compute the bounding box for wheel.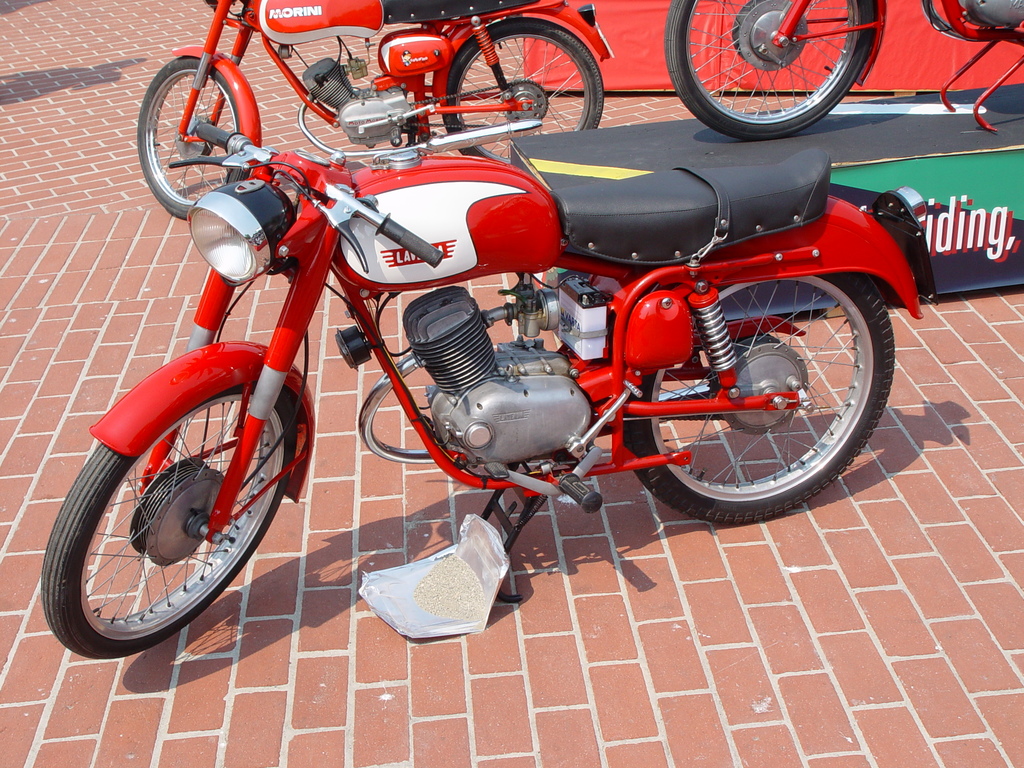
{"x1": 41, "y1": 372, "x2": 287, "y2": 661}.
